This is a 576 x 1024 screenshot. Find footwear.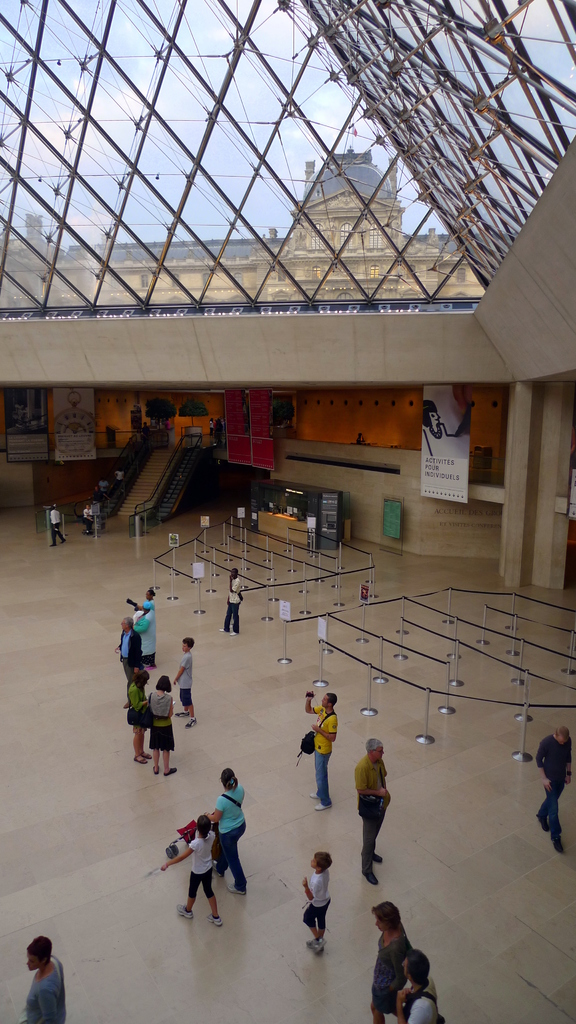
Bounding box: rect(225, 885, 244, 895).
